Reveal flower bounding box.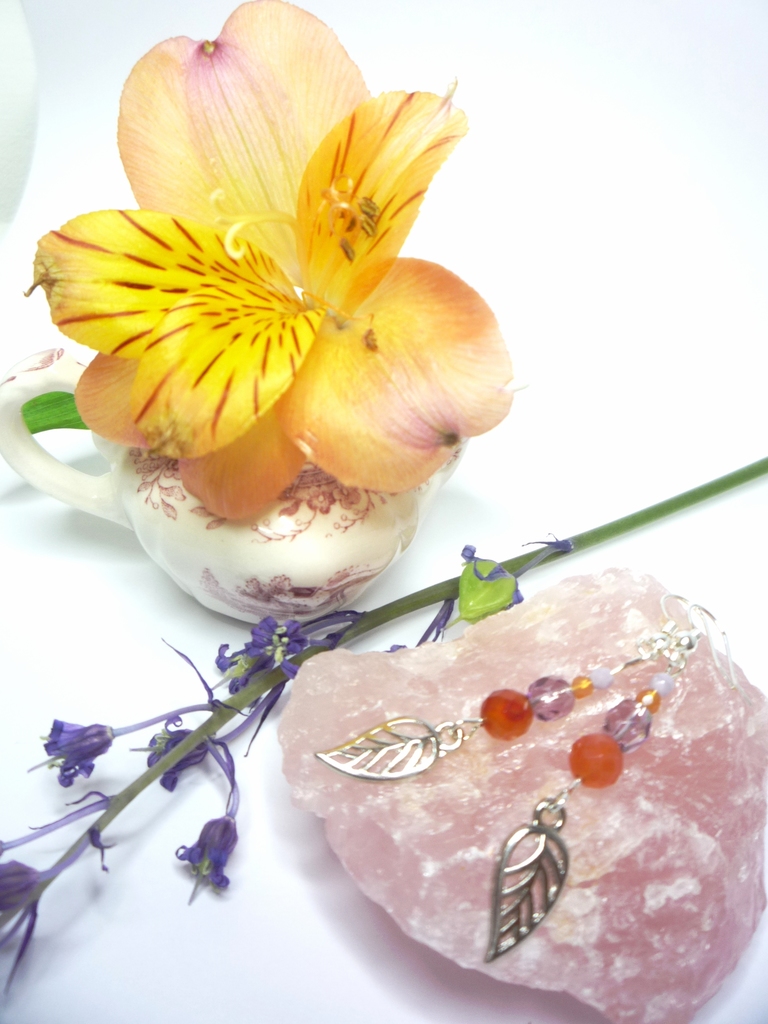
Revealed: 0,547,562,1008.
